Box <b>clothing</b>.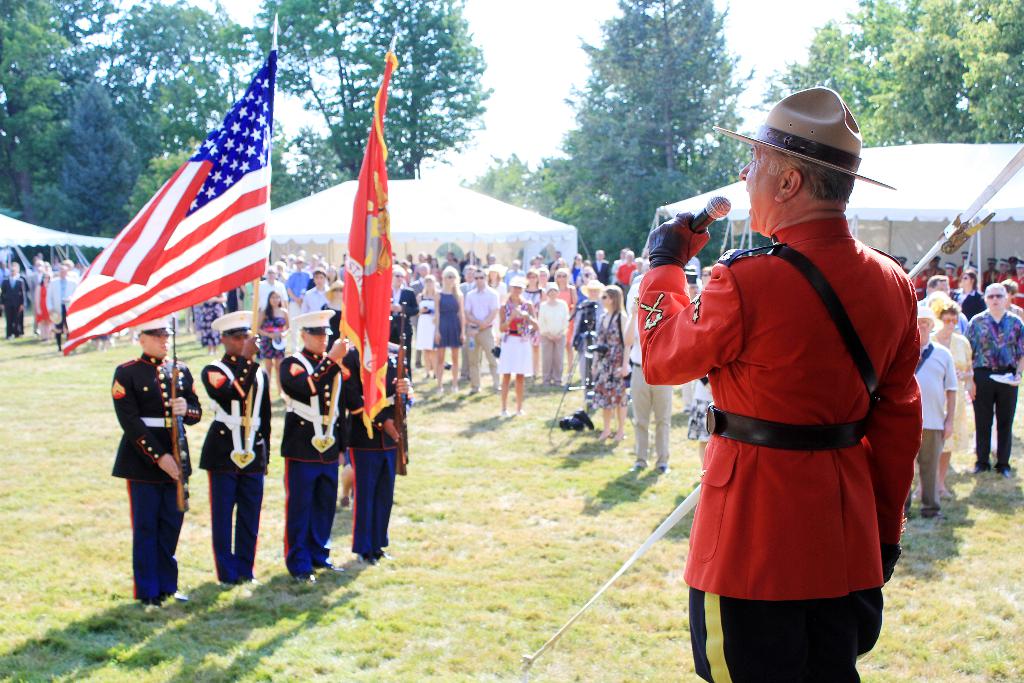
(916, 338, 955, 504).
